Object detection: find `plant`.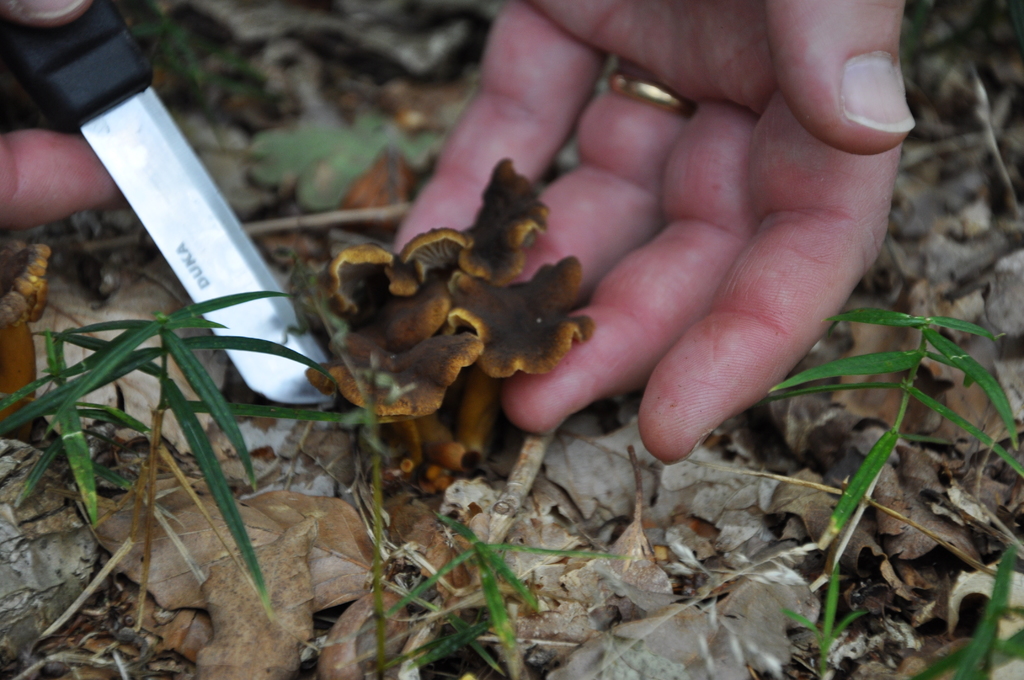
<bbox>783, 576, 868, 679</bbox>.
